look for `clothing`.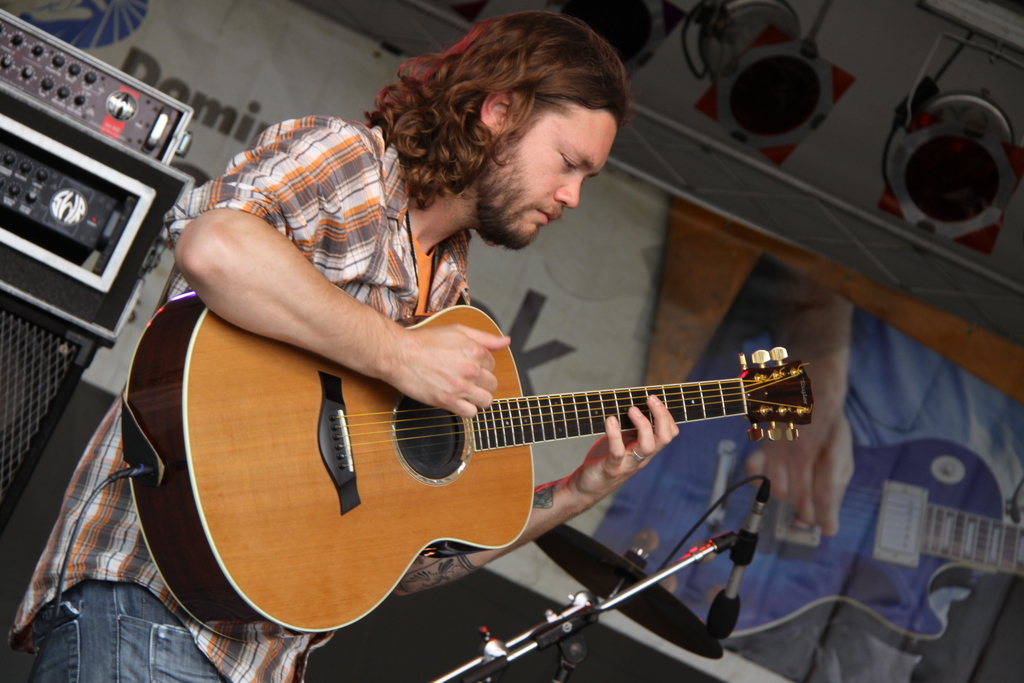
Found: left=592, top=241, right=1023, bottom=682.
